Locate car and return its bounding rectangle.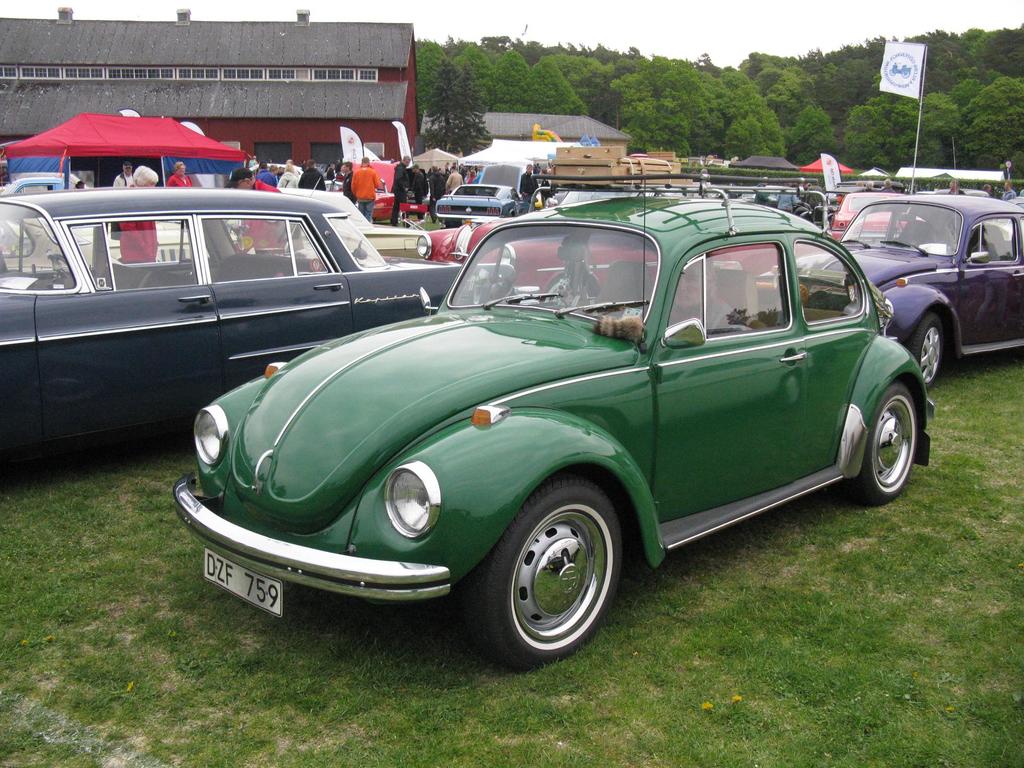
165 201 937 668.
